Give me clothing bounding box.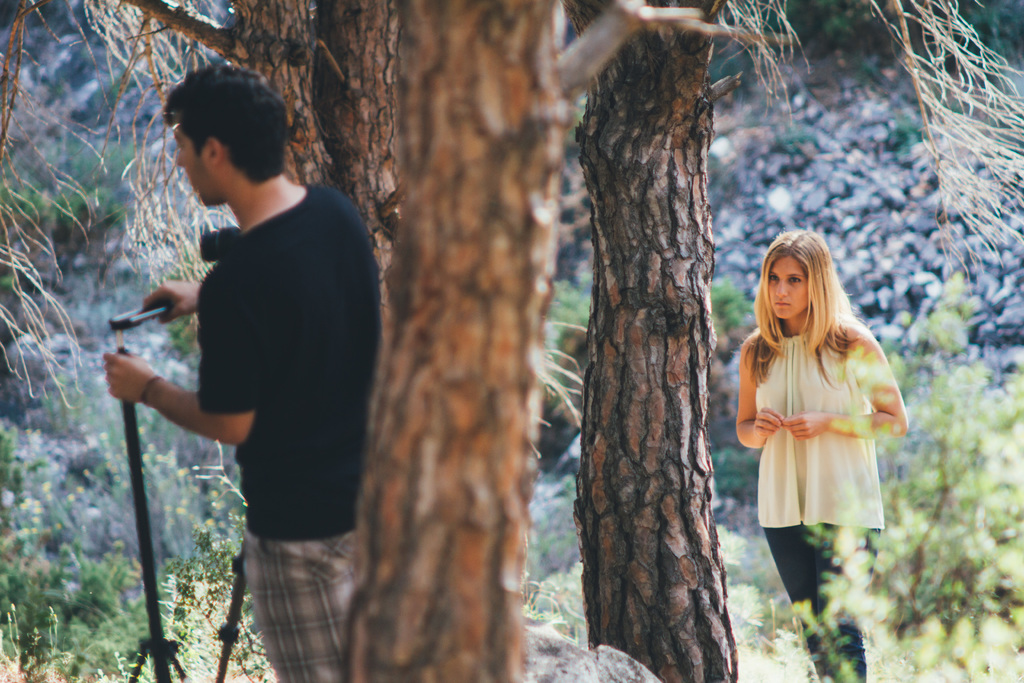
crop(764, 523, 876, 682).
